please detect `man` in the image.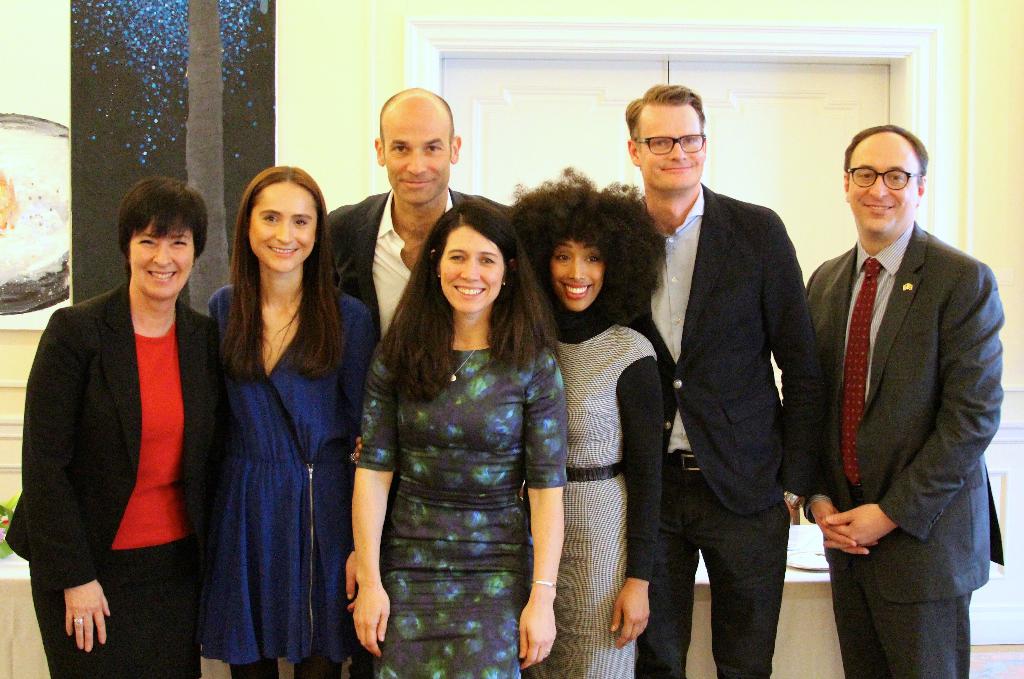
{"left": 322, "top": 86, "right": 506, "bottom": 343}.
